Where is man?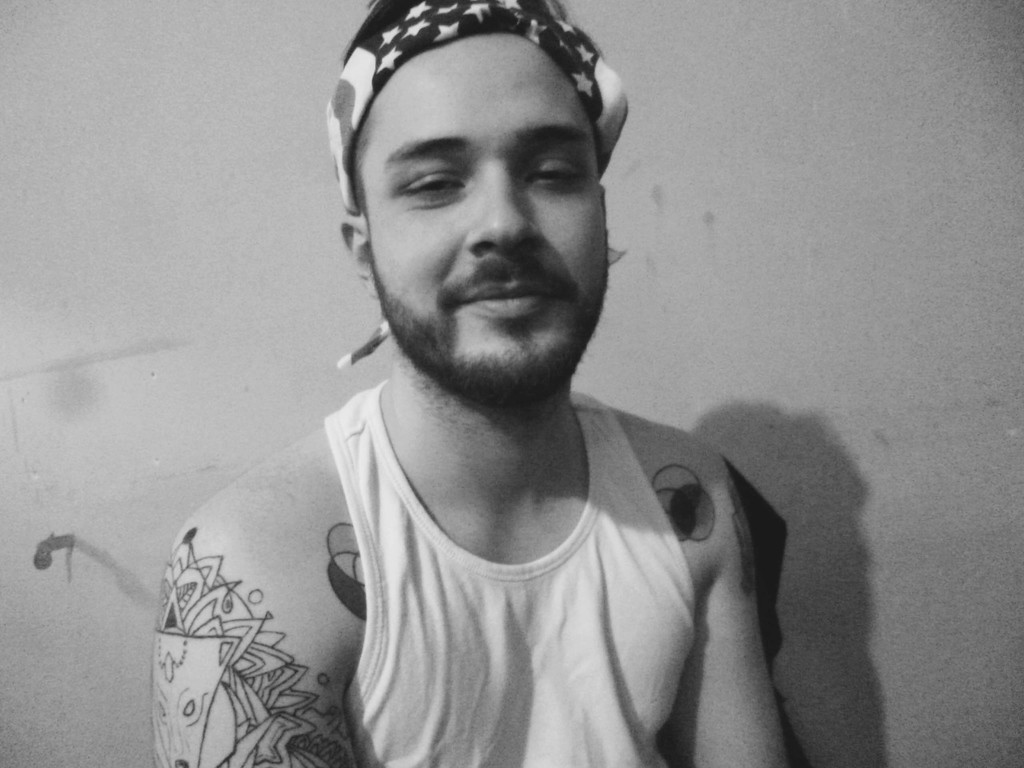
144/0/803/767.
